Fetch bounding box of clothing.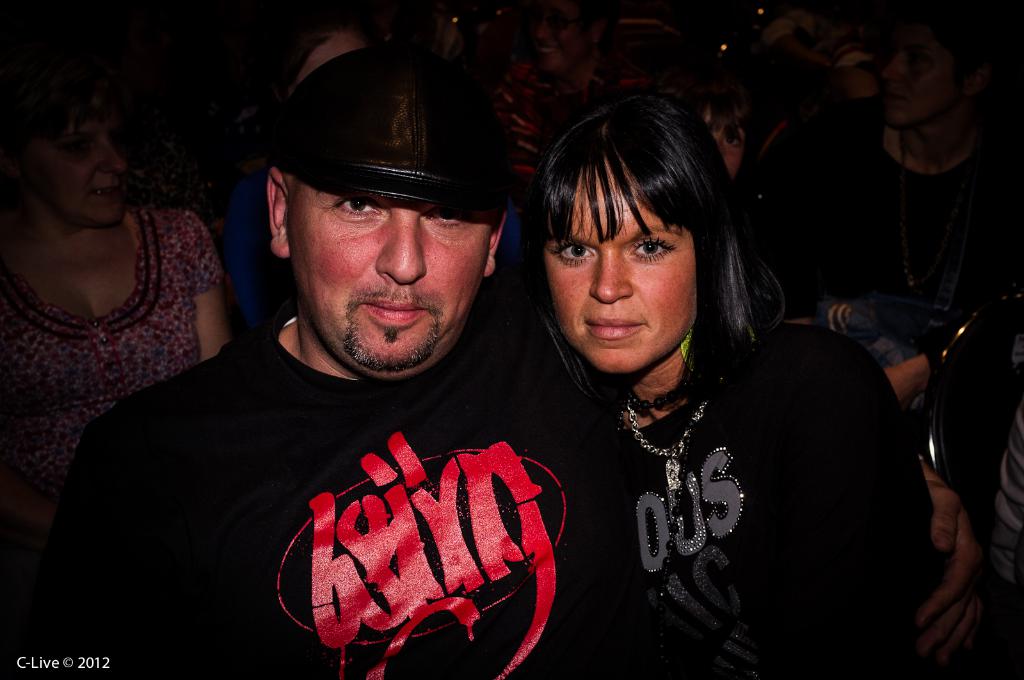
Bbox: region(615, 326, 925, 679).
